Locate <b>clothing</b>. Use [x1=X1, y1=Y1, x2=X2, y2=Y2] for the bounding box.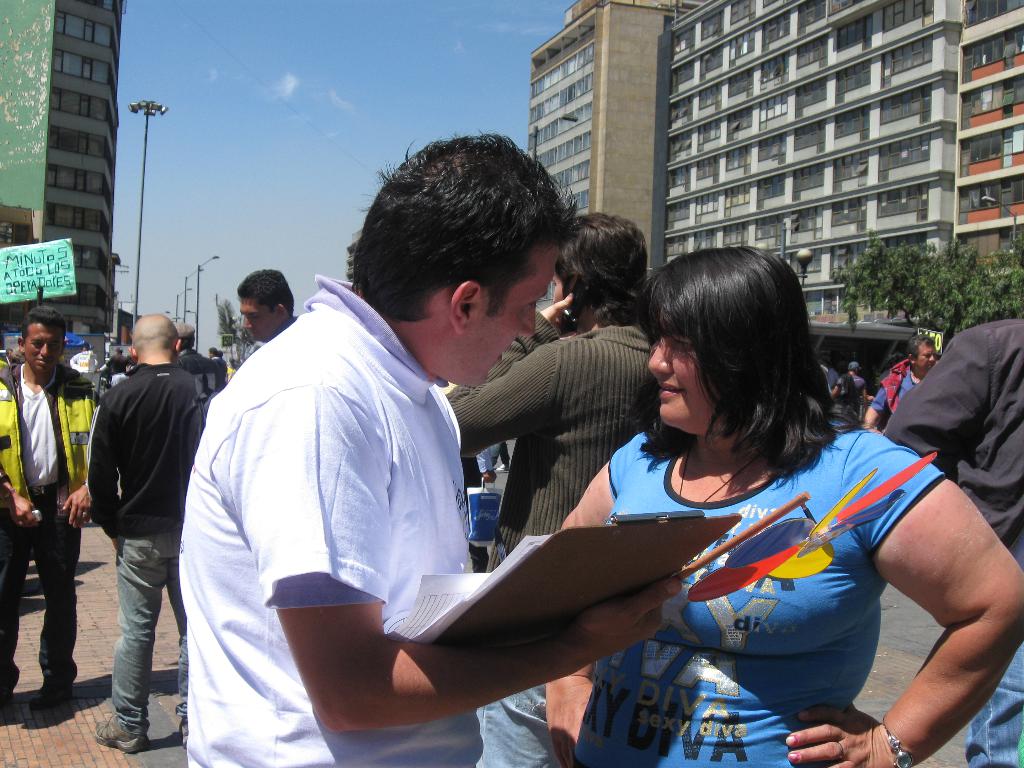
[x1=831, y1=368, x2=858, y2=414].
